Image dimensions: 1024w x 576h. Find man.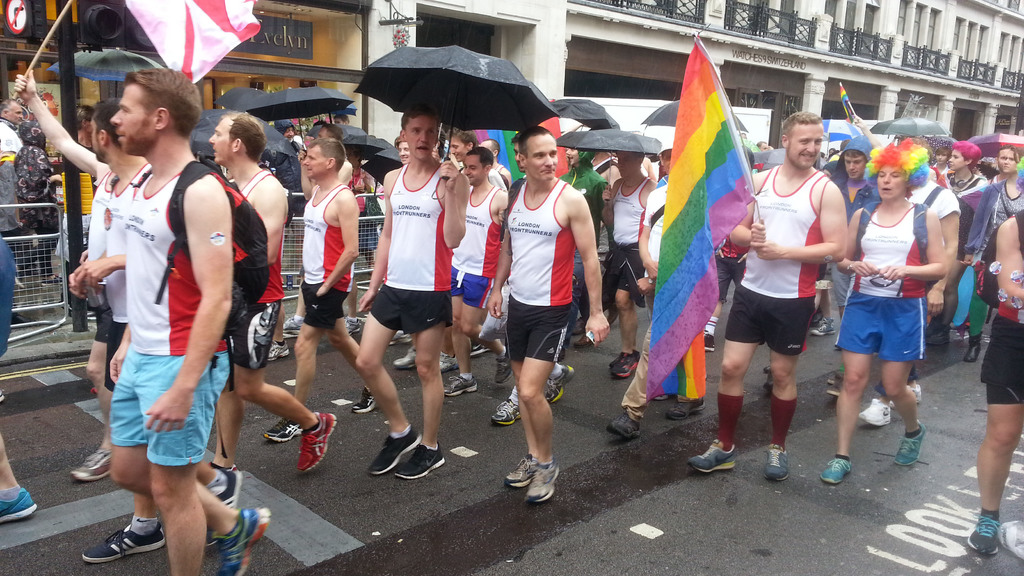
left=83, top=103, right=244, bottom=569.
